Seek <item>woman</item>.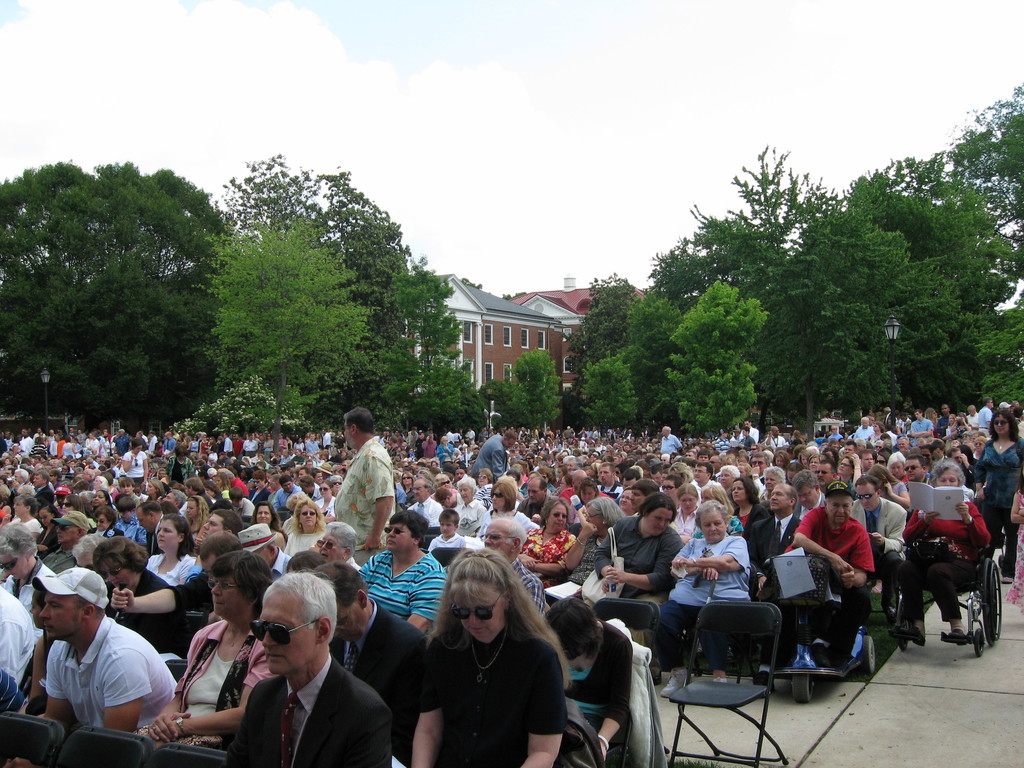
<region>62, 492, 83, 511</region>.
